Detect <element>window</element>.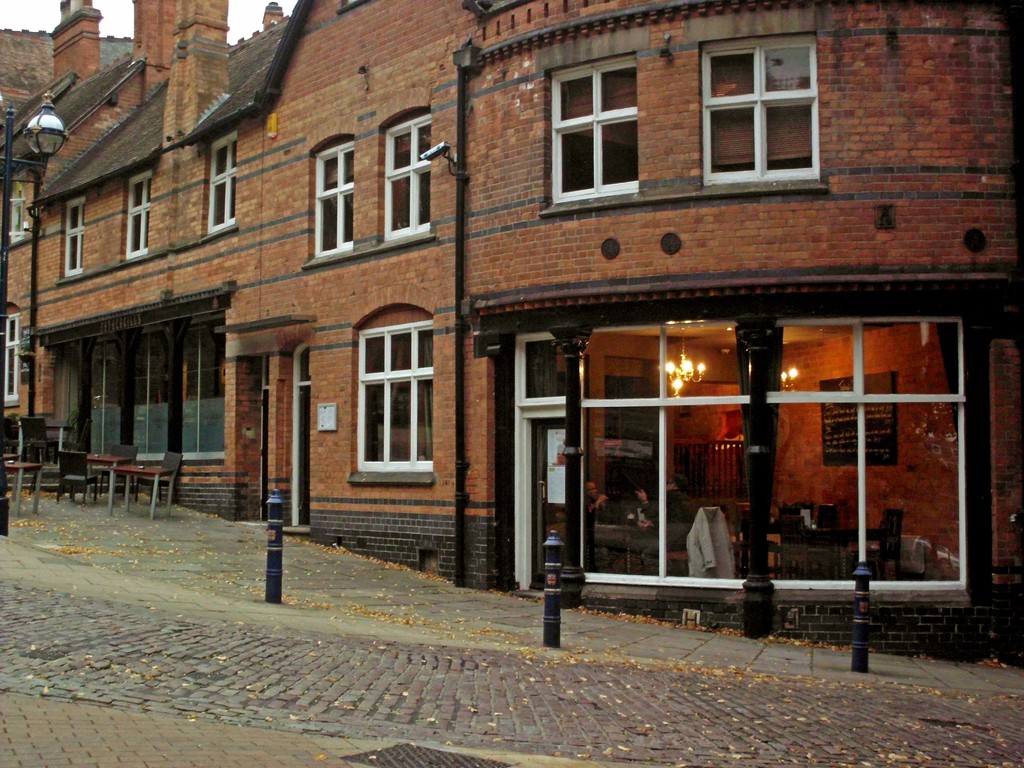
Detected at Rect(3, 309, 20, 406).
